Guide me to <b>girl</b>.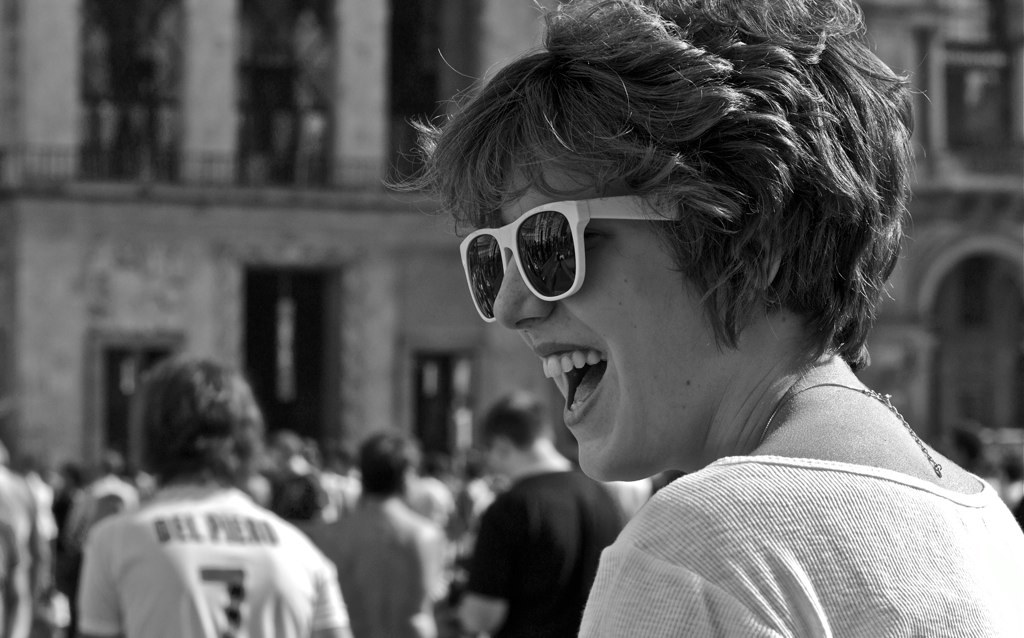
Guidance: select_region(383, 0, 1023, 637).
